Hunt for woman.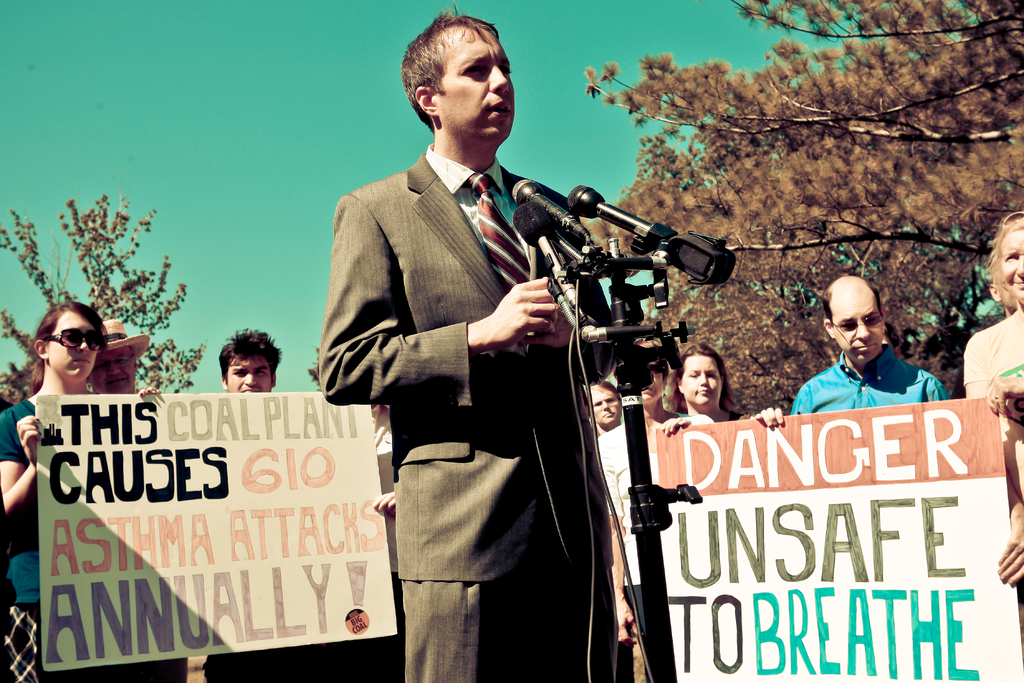
Hunted down at {"x1": 657, "y1": 346, "x2": 745, "y2": 431}.
